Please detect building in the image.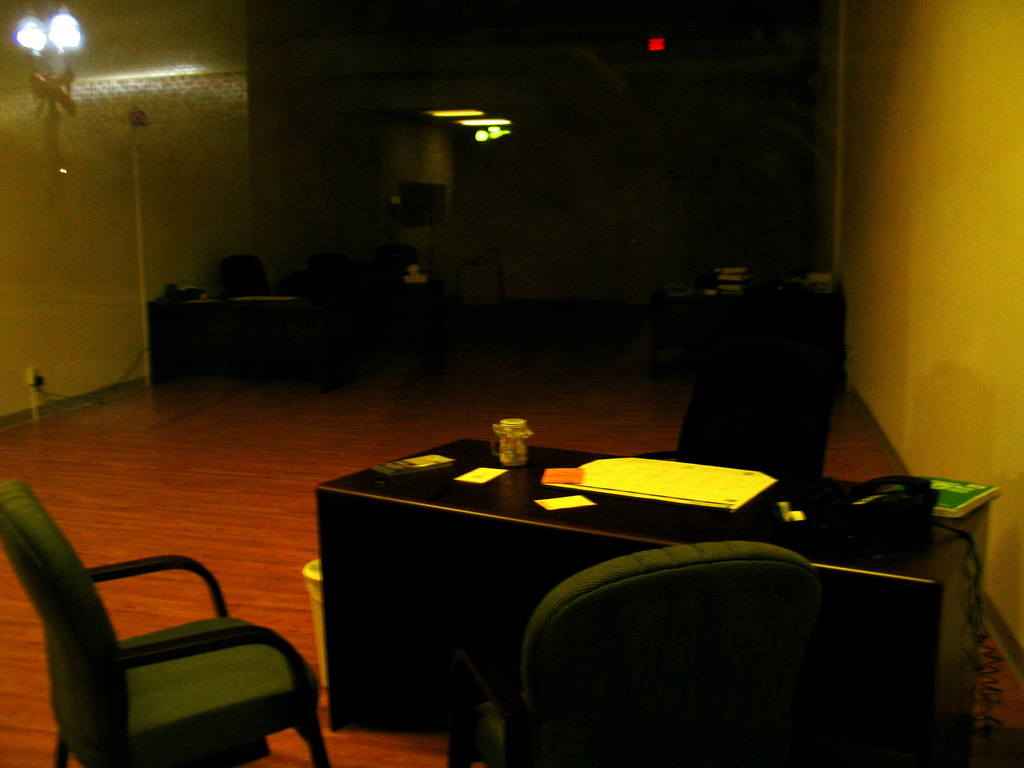
(left=0, top=0, right=1023, bottom=767).
